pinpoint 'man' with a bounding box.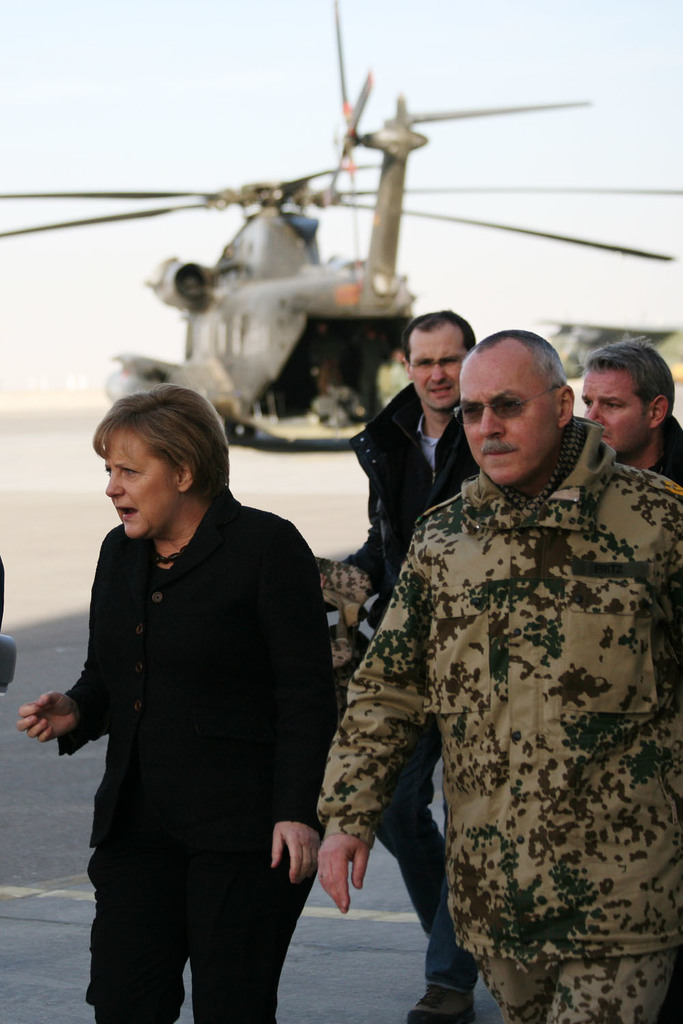
x1=309, y1=327, x2=682, y2=1023.
